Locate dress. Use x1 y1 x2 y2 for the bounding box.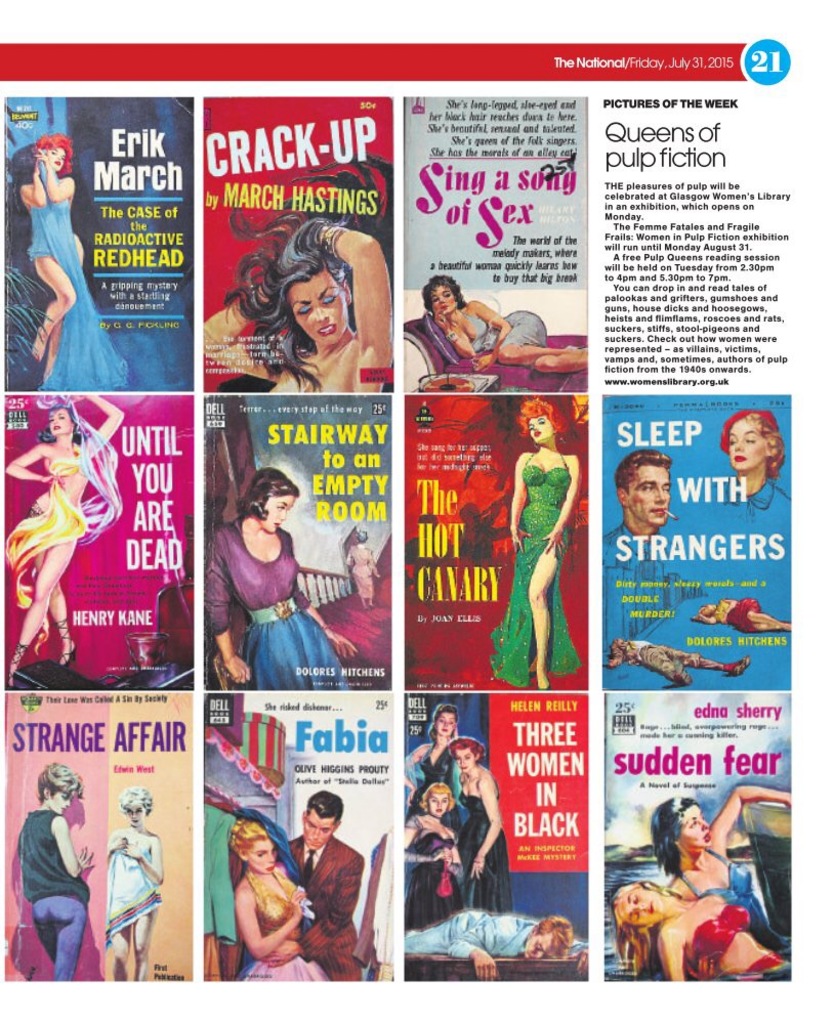
406 751 452 818.
